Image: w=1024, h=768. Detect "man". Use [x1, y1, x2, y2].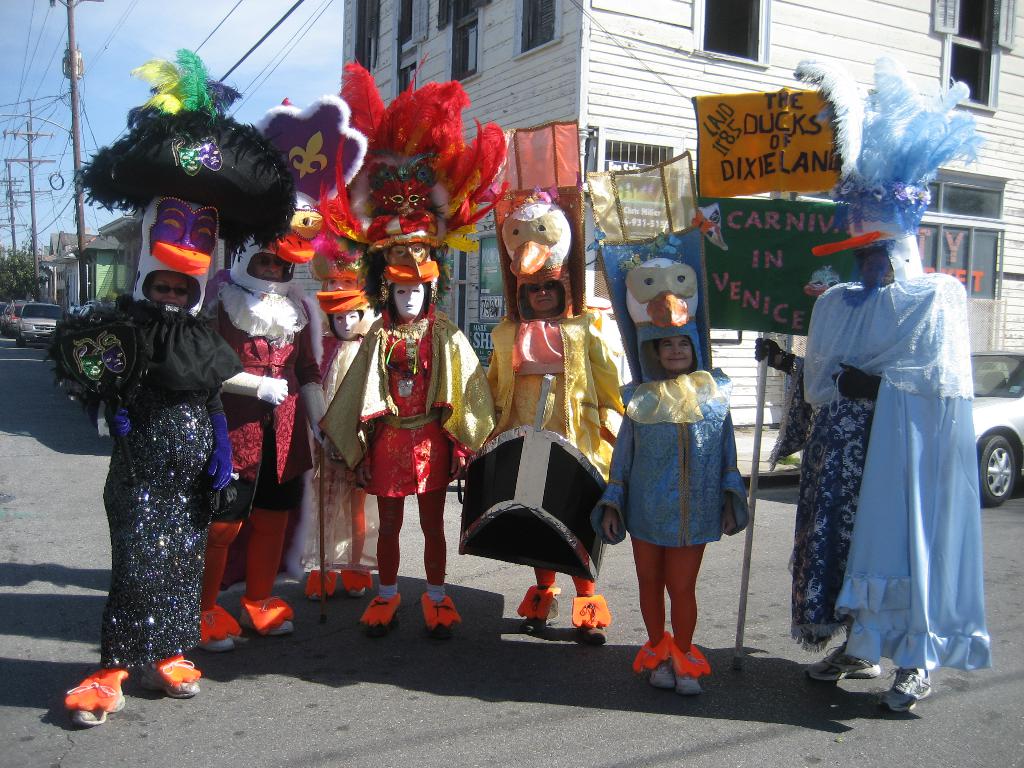
[196, 251, 330, 652].
